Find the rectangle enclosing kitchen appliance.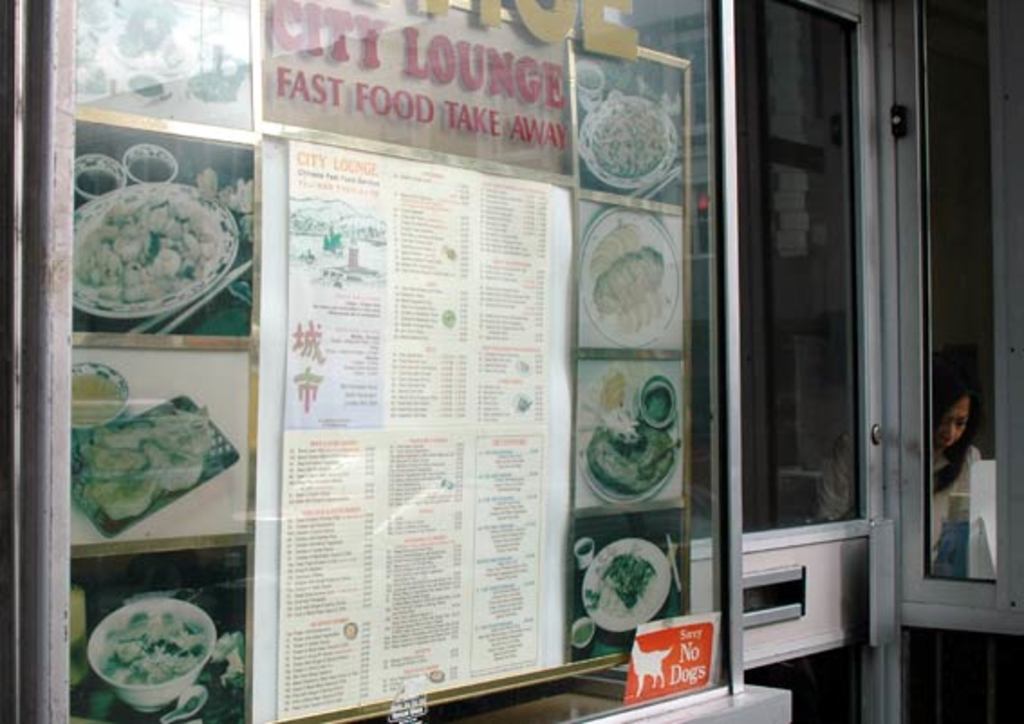
69, 152, 119, 181.
